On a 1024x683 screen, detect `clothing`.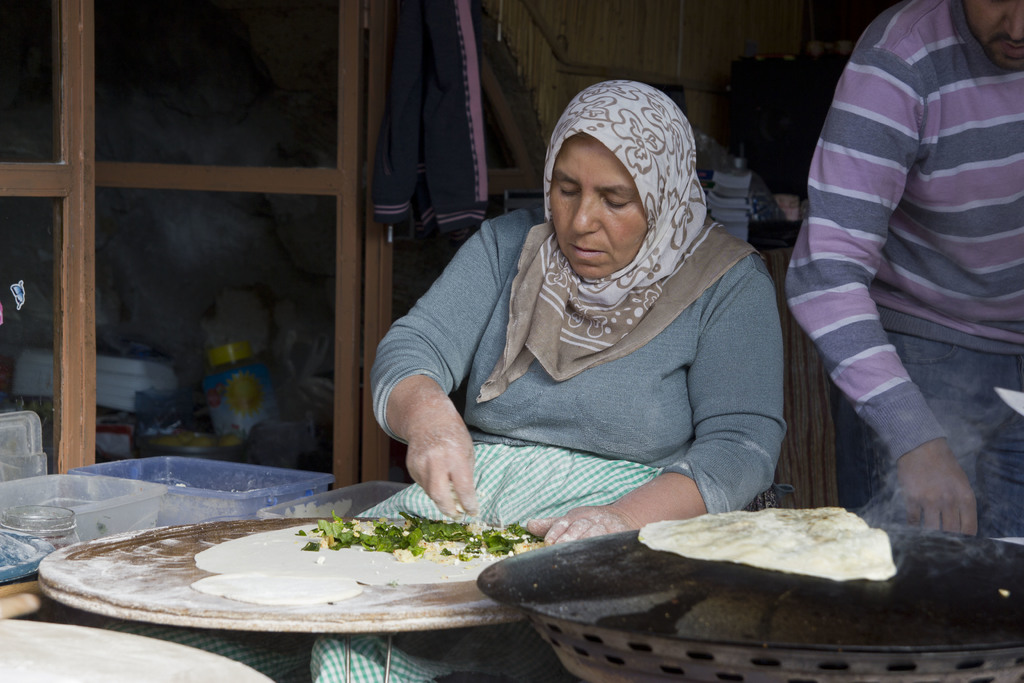
pyautogui.locateOnScreen(772, 0, 1018, 545).
